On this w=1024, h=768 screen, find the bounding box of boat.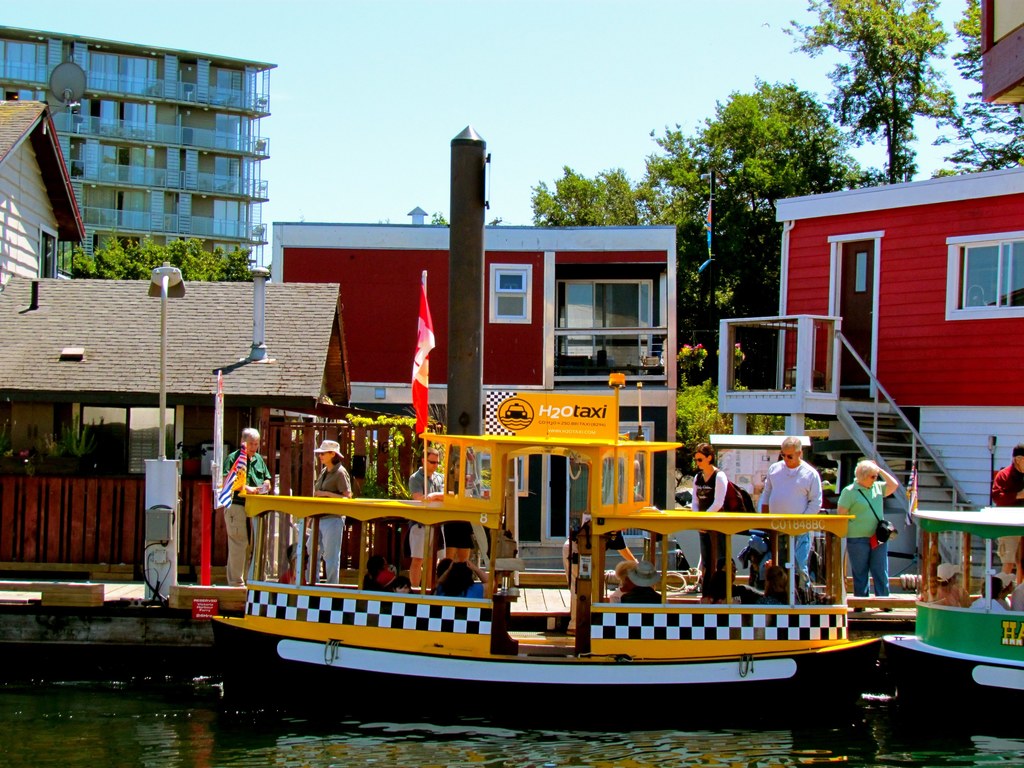
Bounding box: BBox(188, 424, 985, 708).
